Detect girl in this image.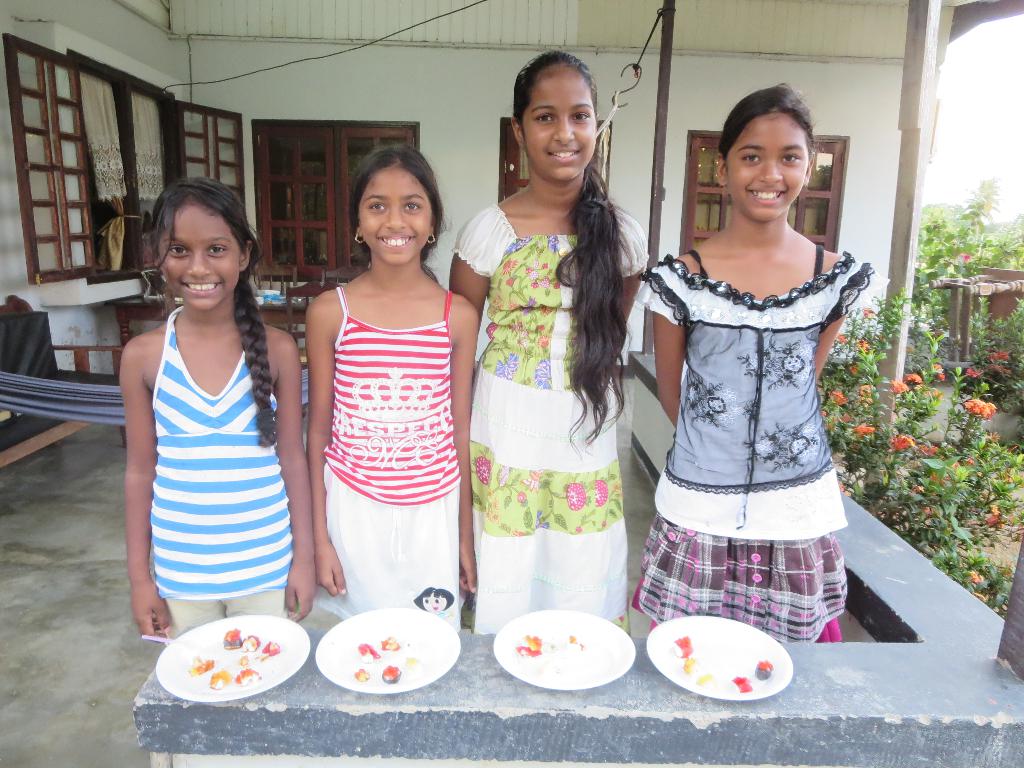
Detection: [left=118, top=167, right=316, bottom=660].
